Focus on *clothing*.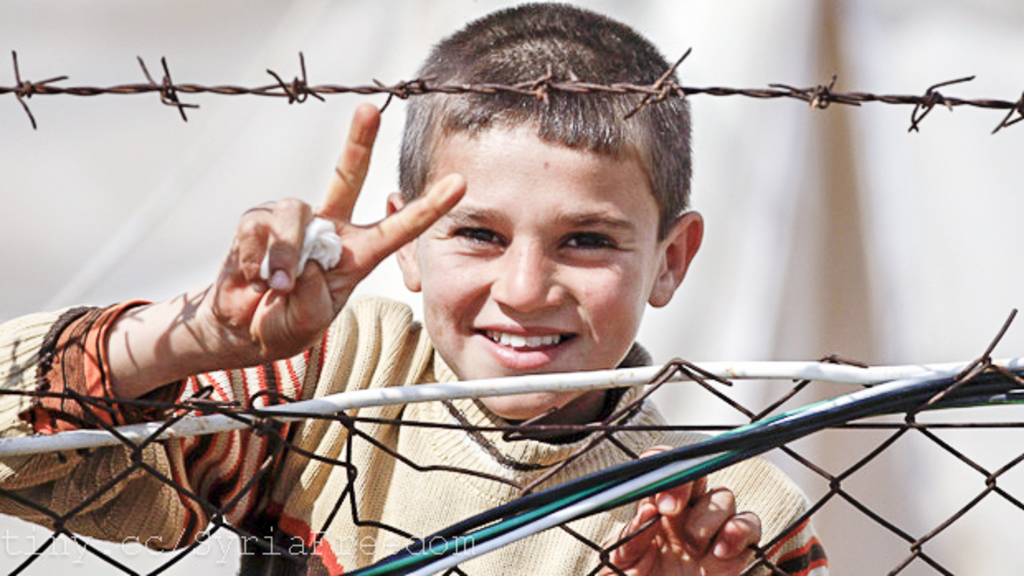
Focused at select_region(0, 281, 836, 574).
